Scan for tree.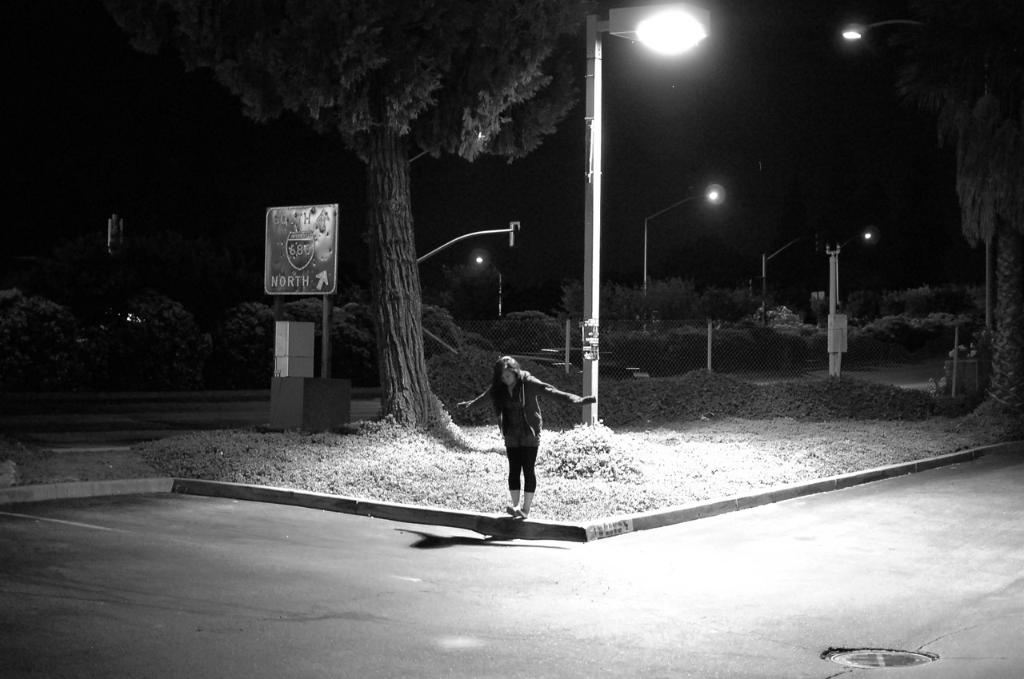
Scan result: 562/263/766/329.
